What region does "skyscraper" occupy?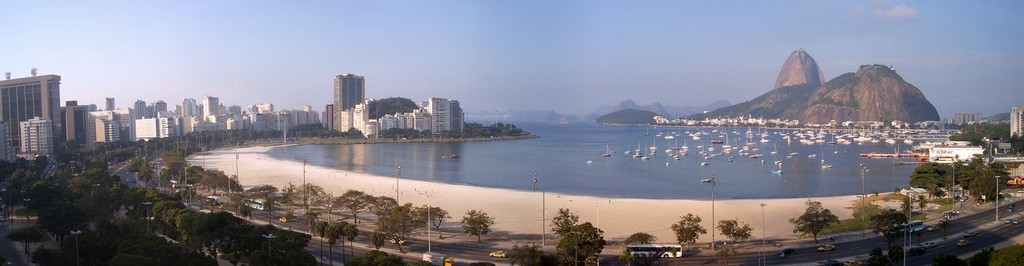
305,113,315,125.
